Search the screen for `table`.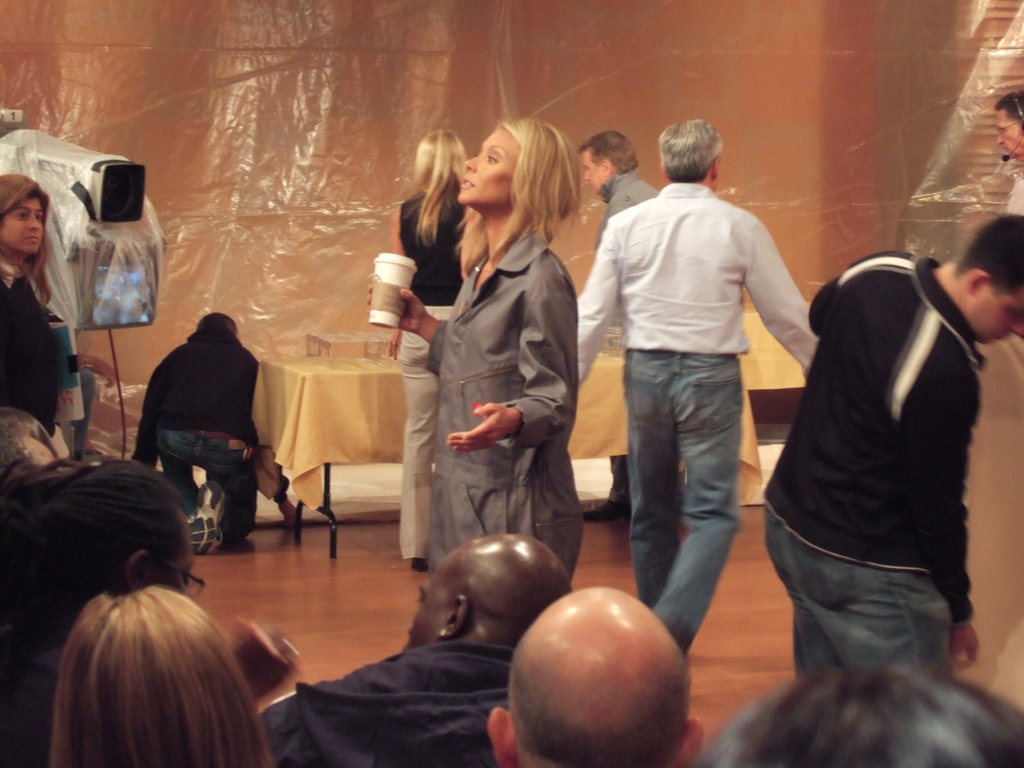
Found at 231,332,420,537.
